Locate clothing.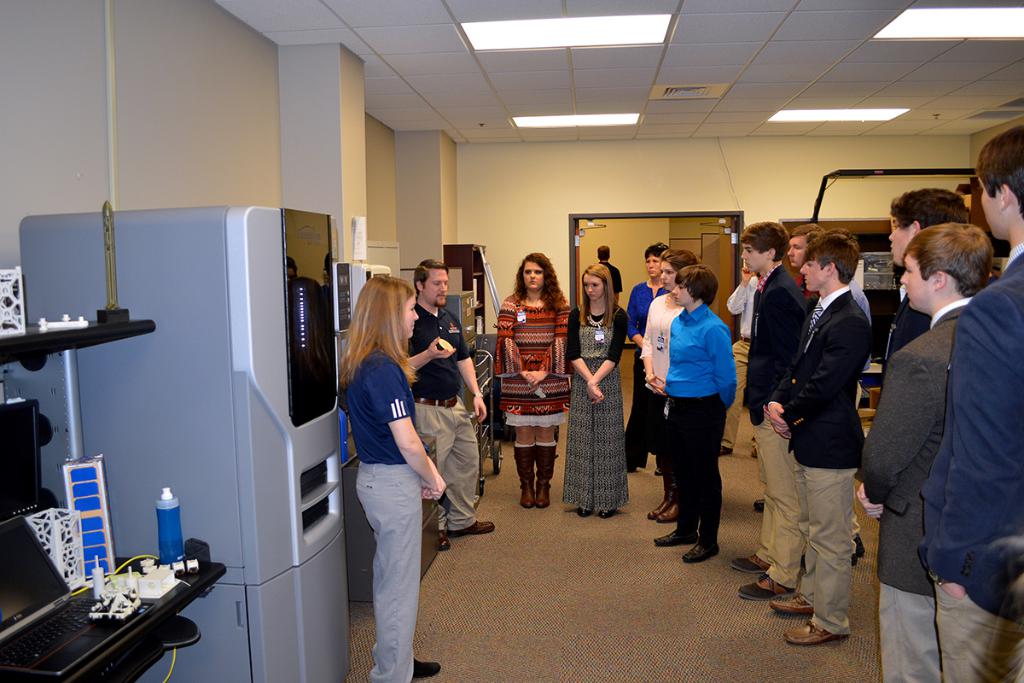
Bounding box: BBox(784, 463, 858, 623).
